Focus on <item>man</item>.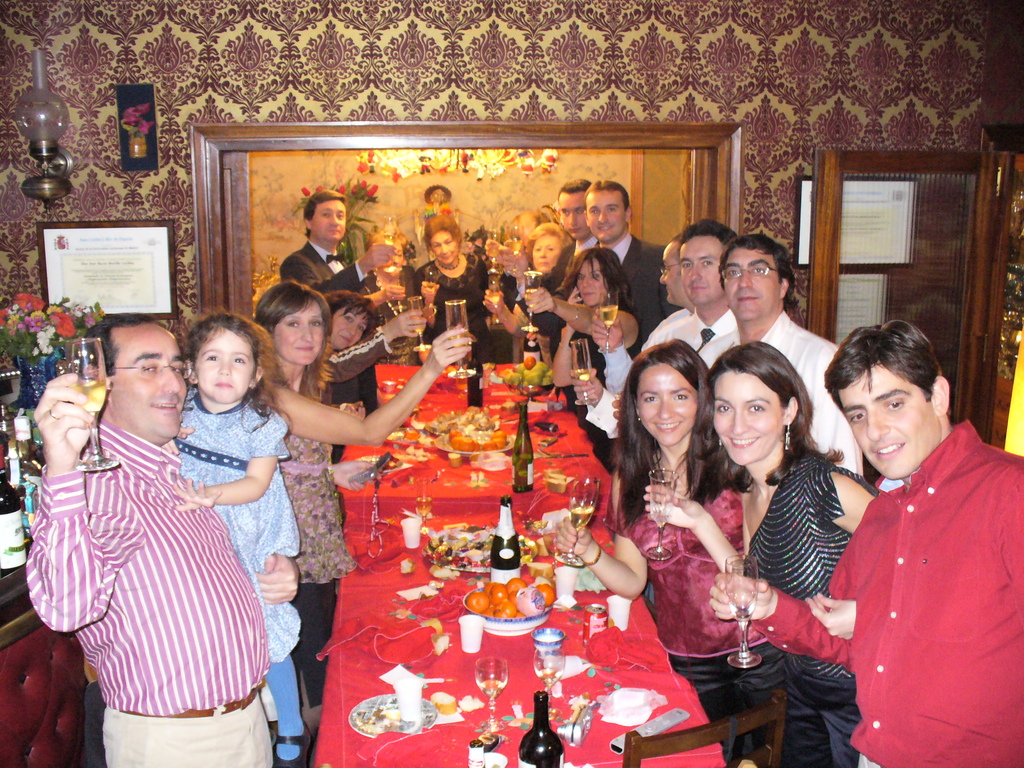
Focused at region(18, 307, 293, 767).
